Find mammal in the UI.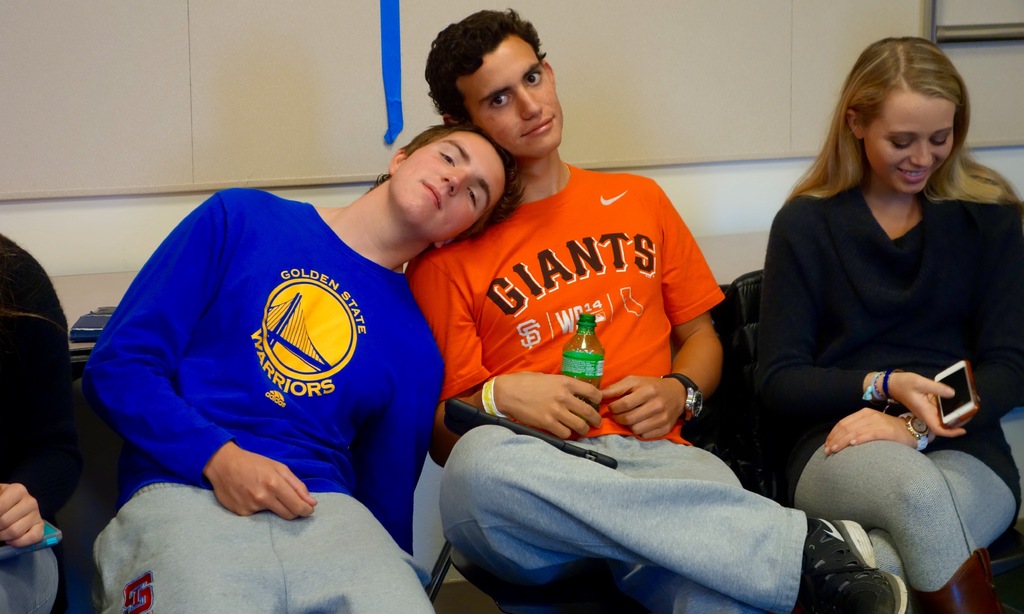
UI element at [x1=0, y1=232, x2=69, y2=613].
